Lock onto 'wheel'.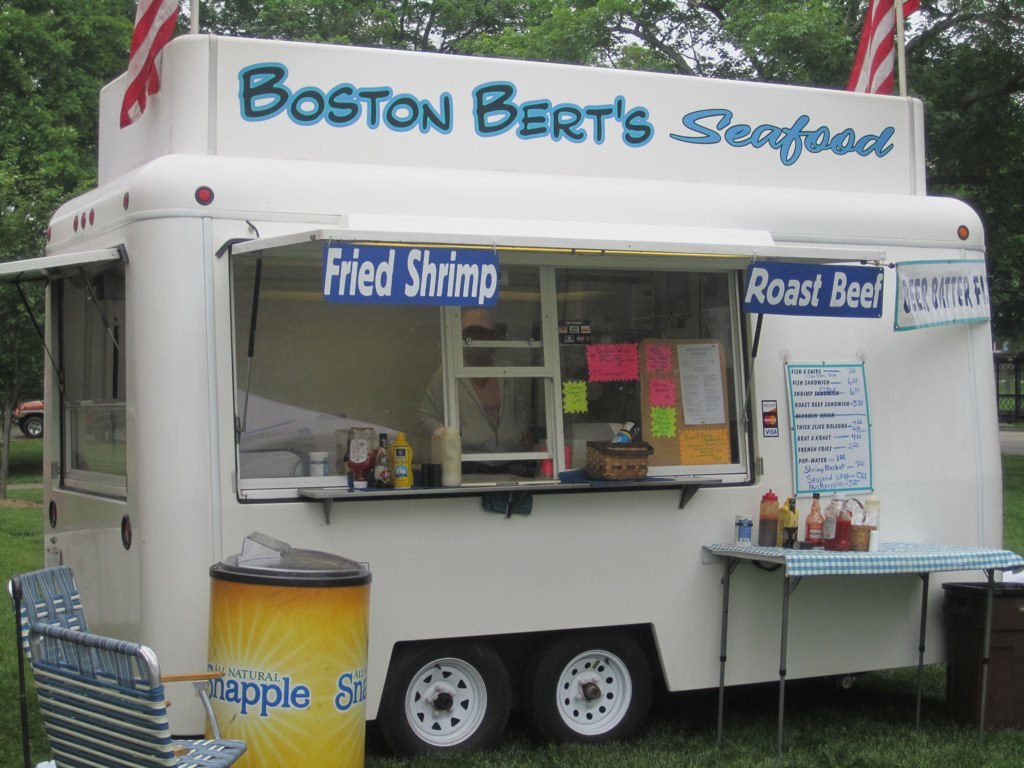
Locked: detection(545, 632, 655, 738).
